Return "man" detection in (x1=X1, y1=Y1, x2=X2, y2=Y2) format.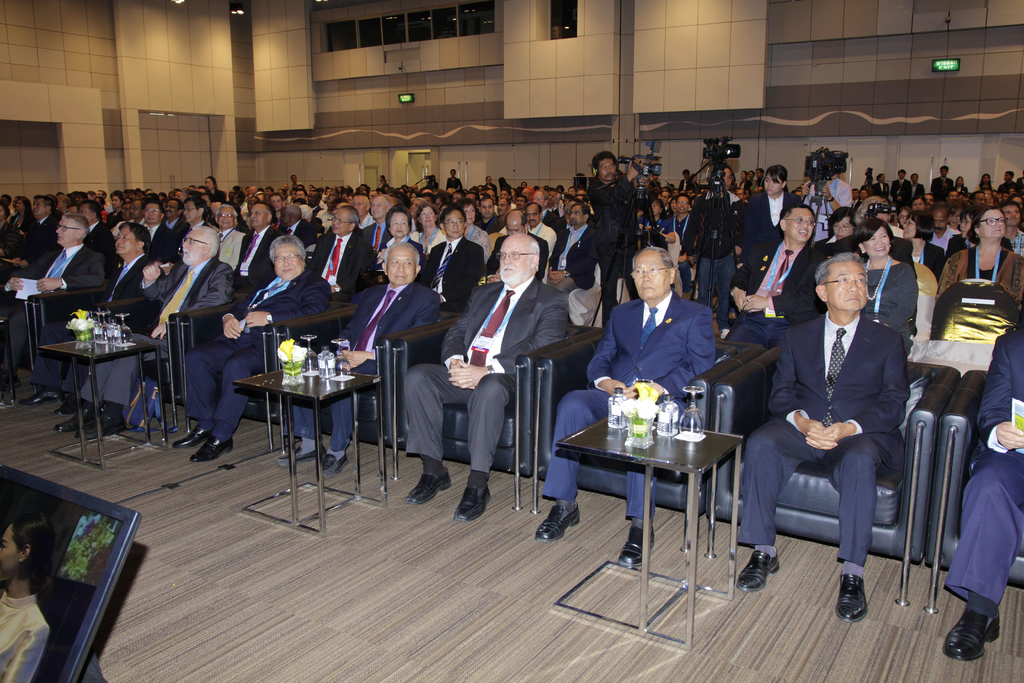
(x1=929, y1=166, x2=953, y2=201).
